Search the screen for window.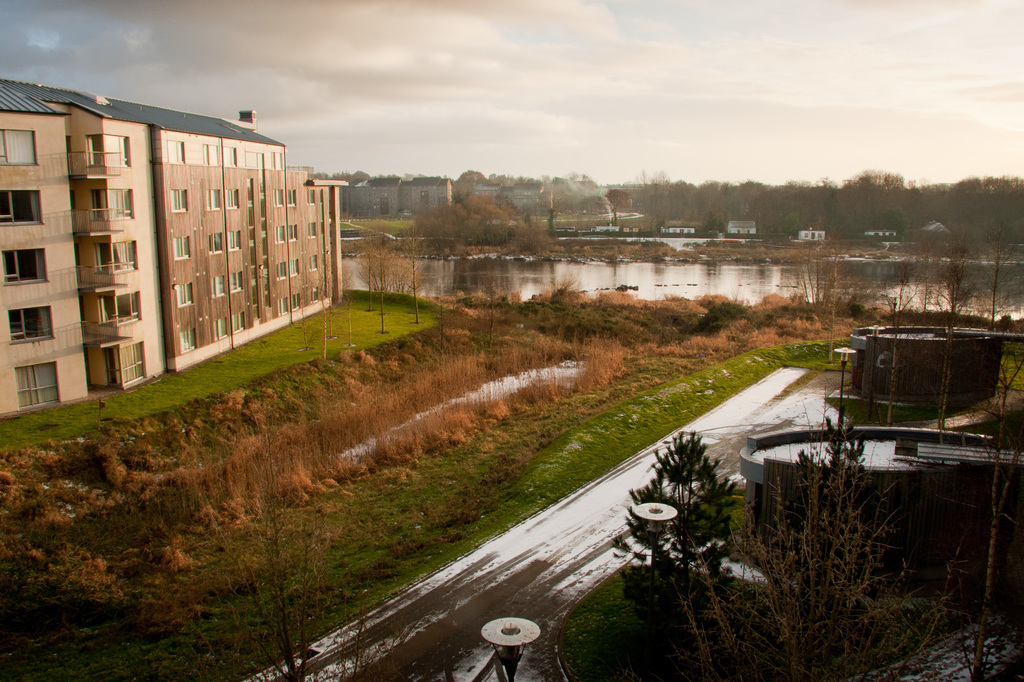
Found at box=[166, 189, 189, 211].
